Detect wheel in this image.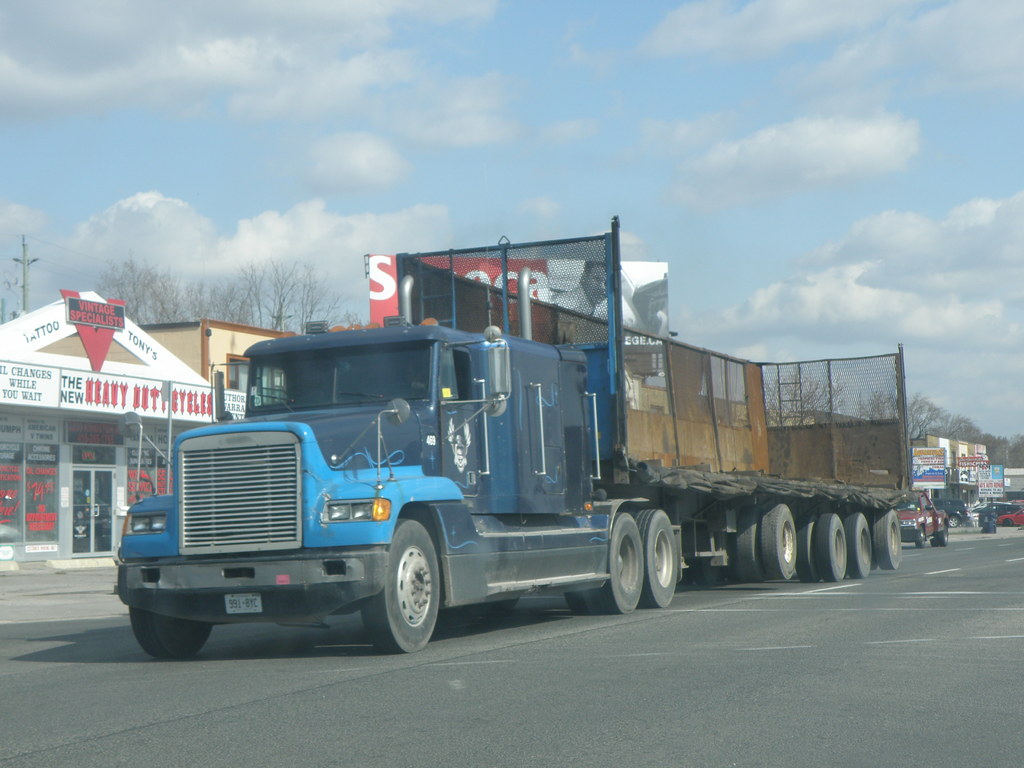
Detection: [913,526,924,546].
